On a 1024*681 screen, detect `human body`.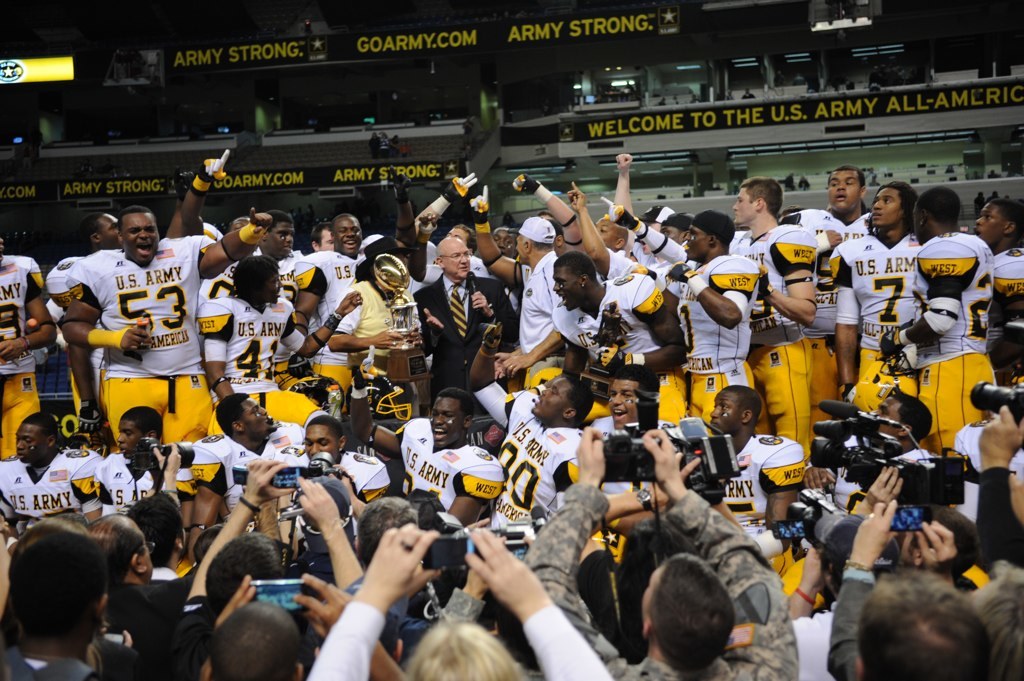
bbox(306, 524, 617, 680).
